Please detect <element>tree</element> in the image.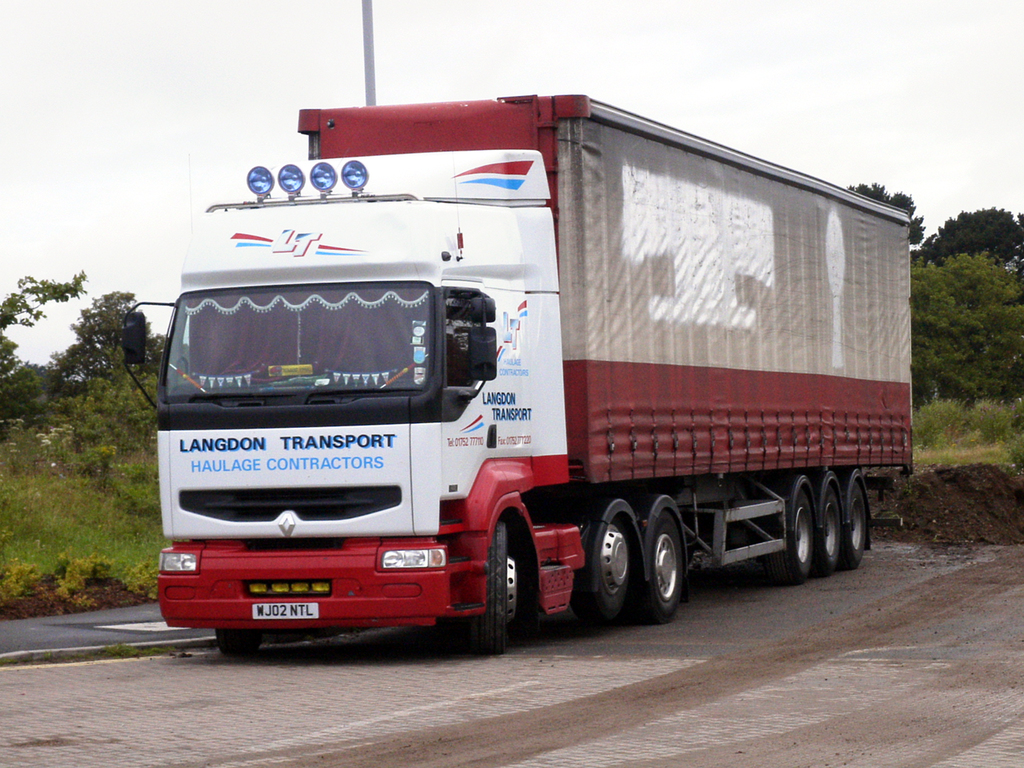
[904,245,1023,401].
